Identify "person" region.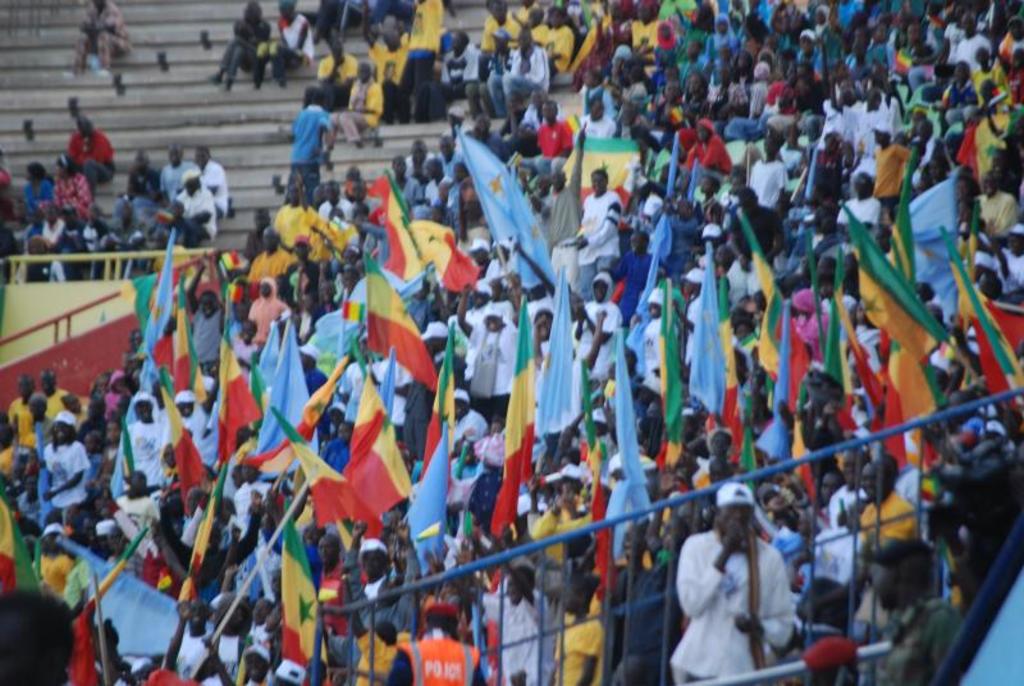
Region: bbox(412, 161, 453, 219).
